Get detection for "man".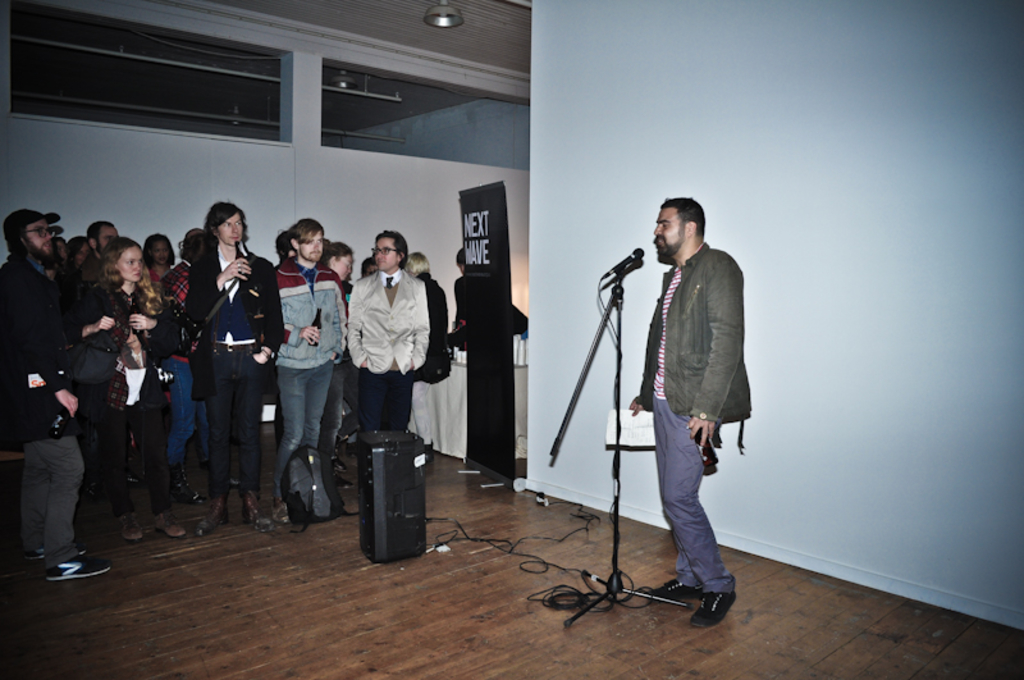
Detection: 630,197,767,626.
